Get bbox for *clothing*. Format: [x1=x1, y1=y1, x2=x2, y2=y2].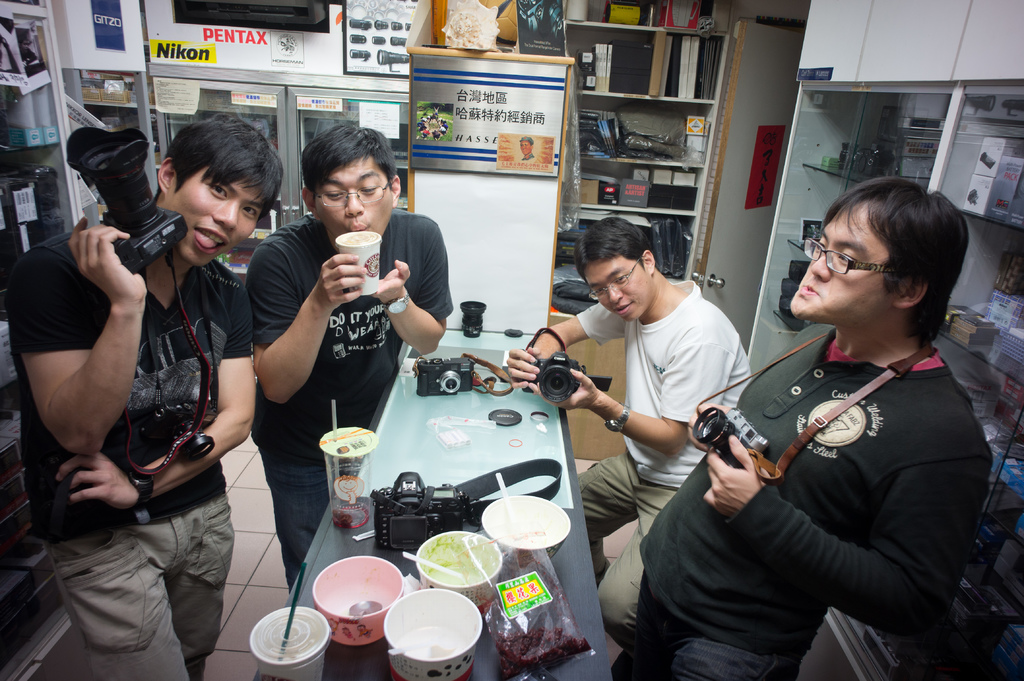
[x1=245, y1=209, x2=452, y2=600].
